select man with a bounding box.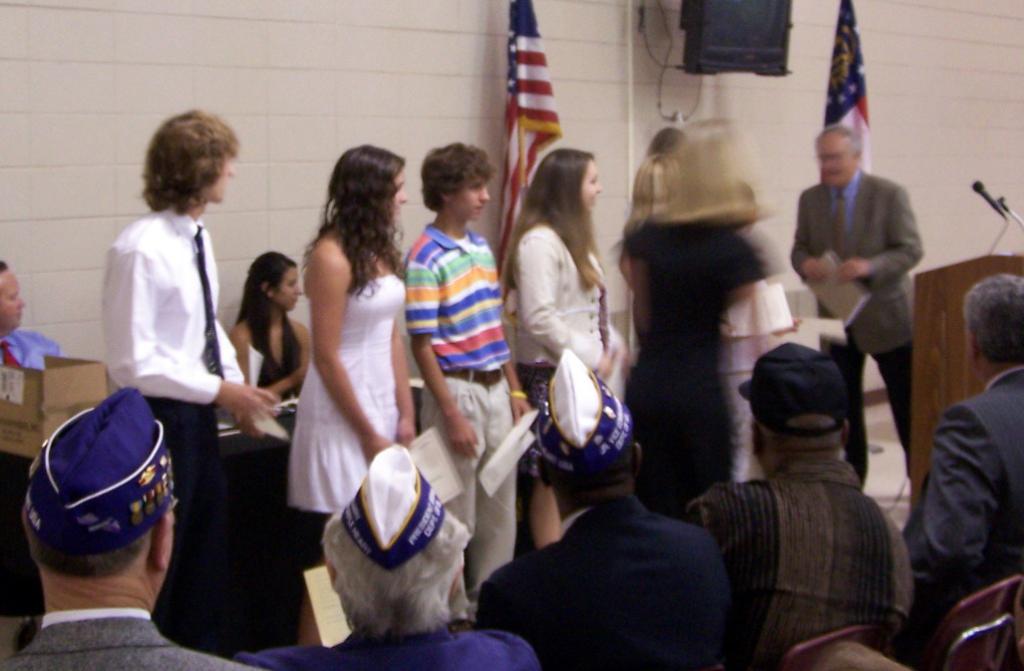
l=0, t=384, r=247, b=670.
